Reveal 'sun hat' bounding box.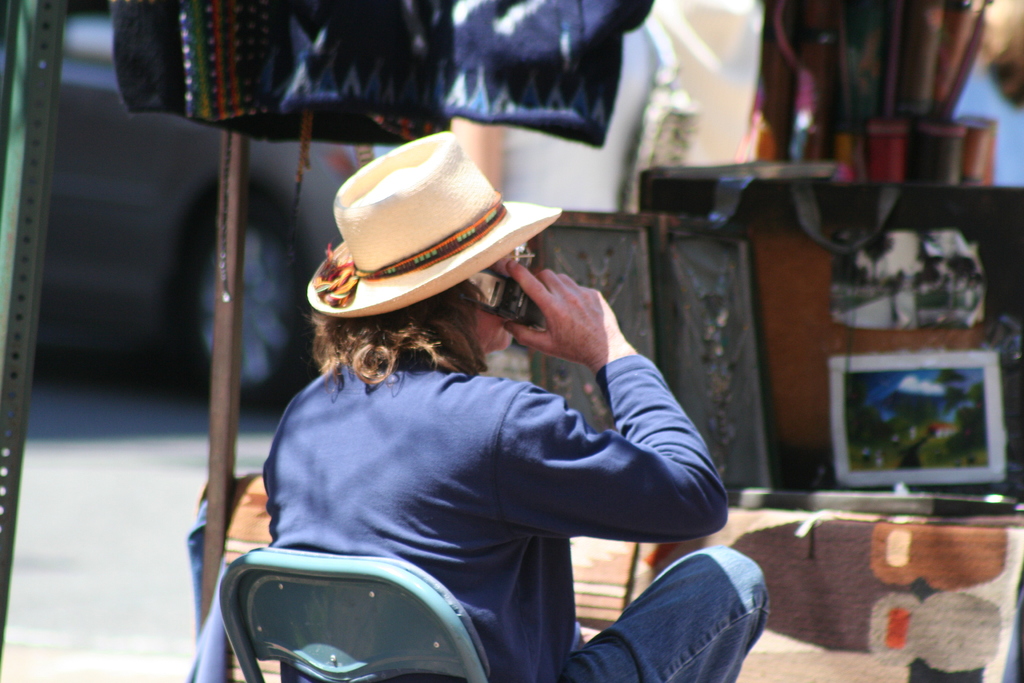
Revealed: bbox=[301, 125, 565, 322].
